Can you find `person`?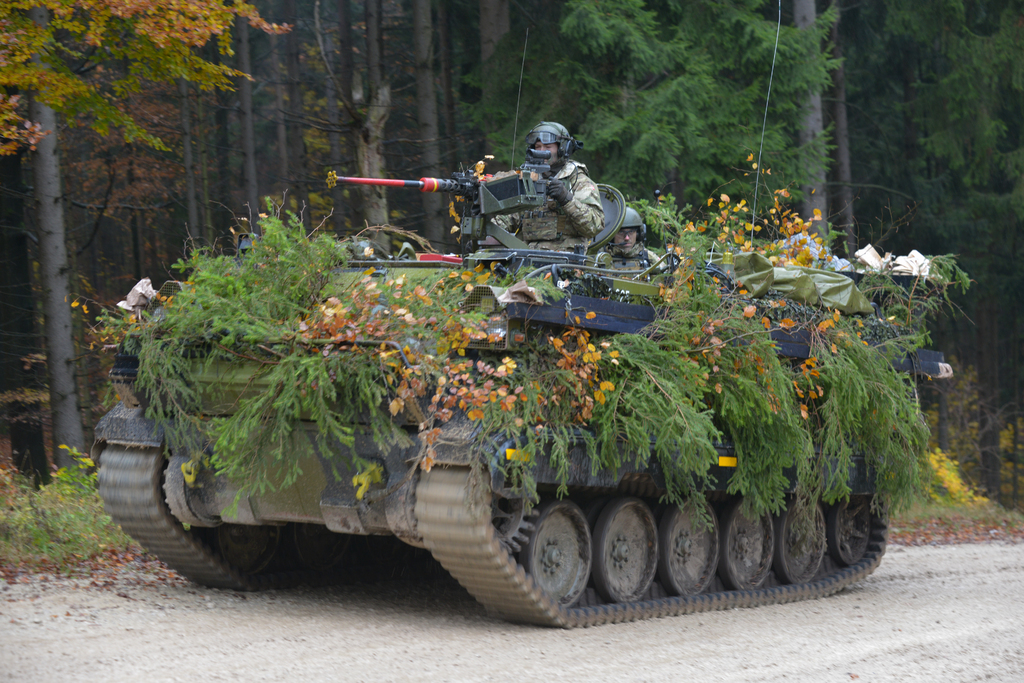
Yes, bounding box: crop(487, 110, 620, 271).
